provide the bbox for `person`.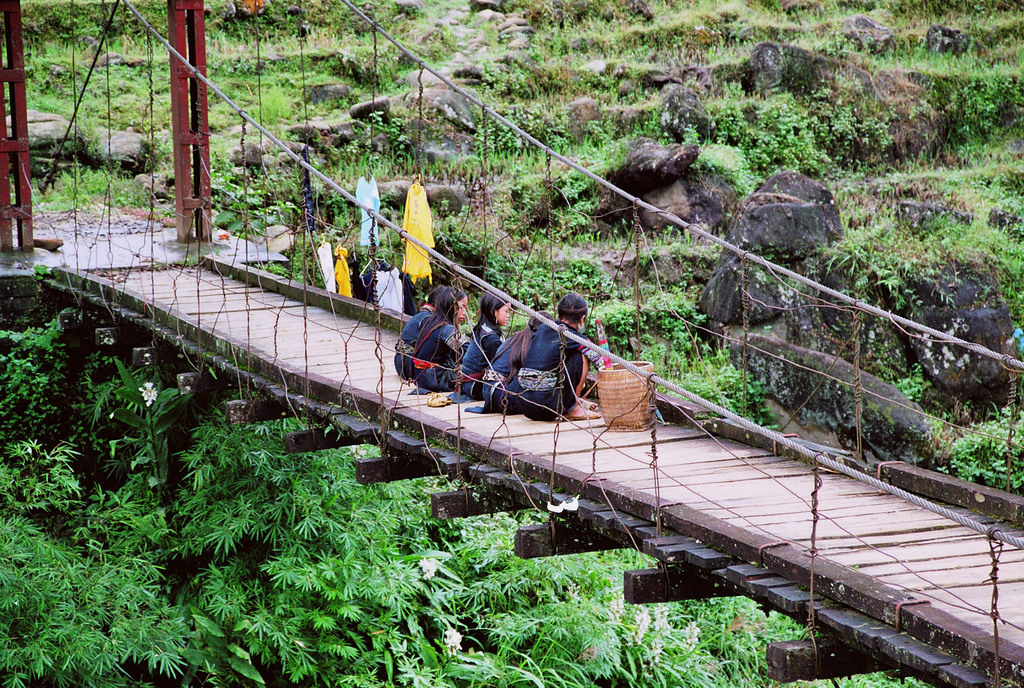
[454, 309, 554, 423].
